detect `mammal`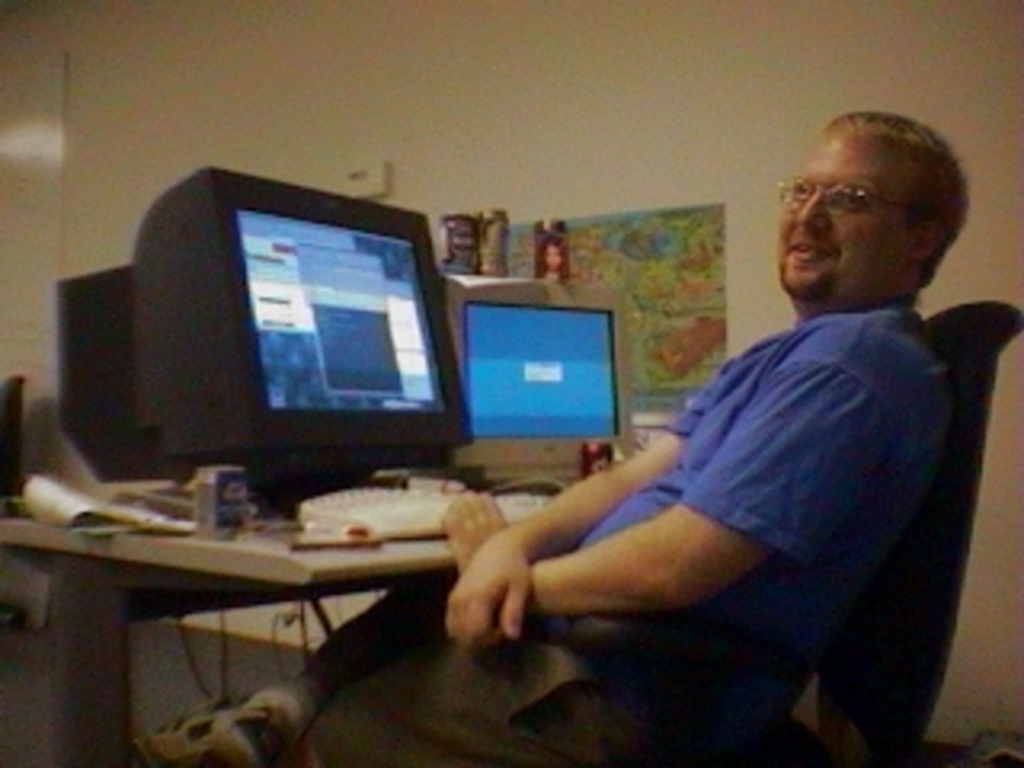
[128,112,979,765]
